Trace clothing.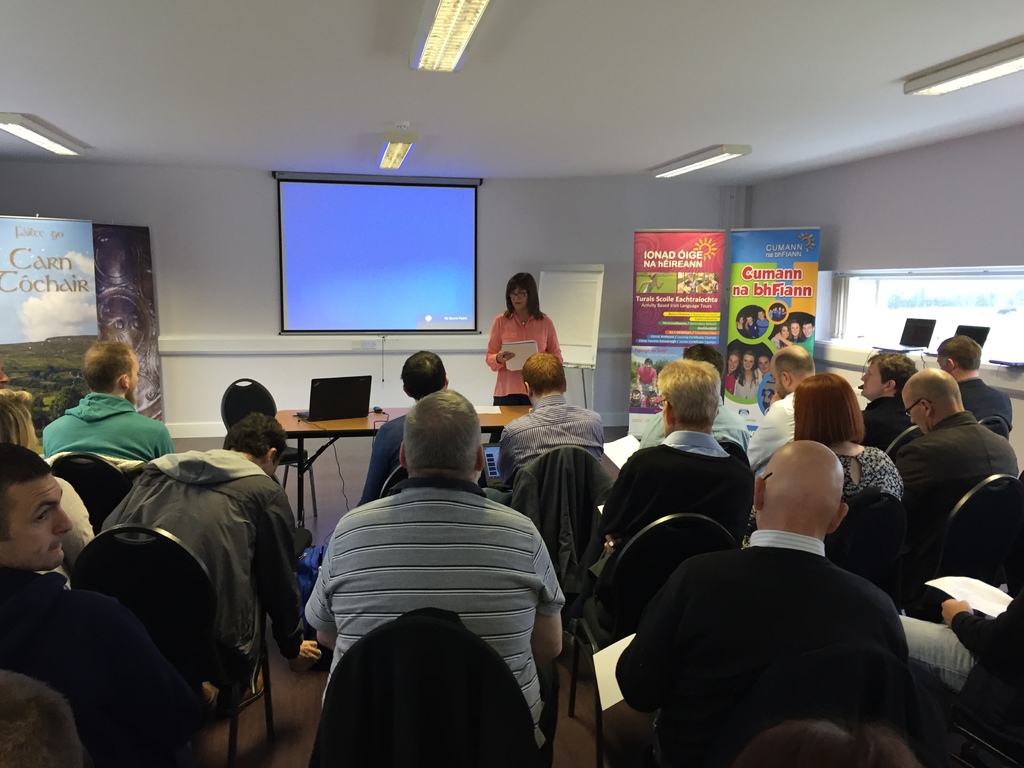
Traced to pyautogui.locateOnScreen(591, 417, 744, 570).
